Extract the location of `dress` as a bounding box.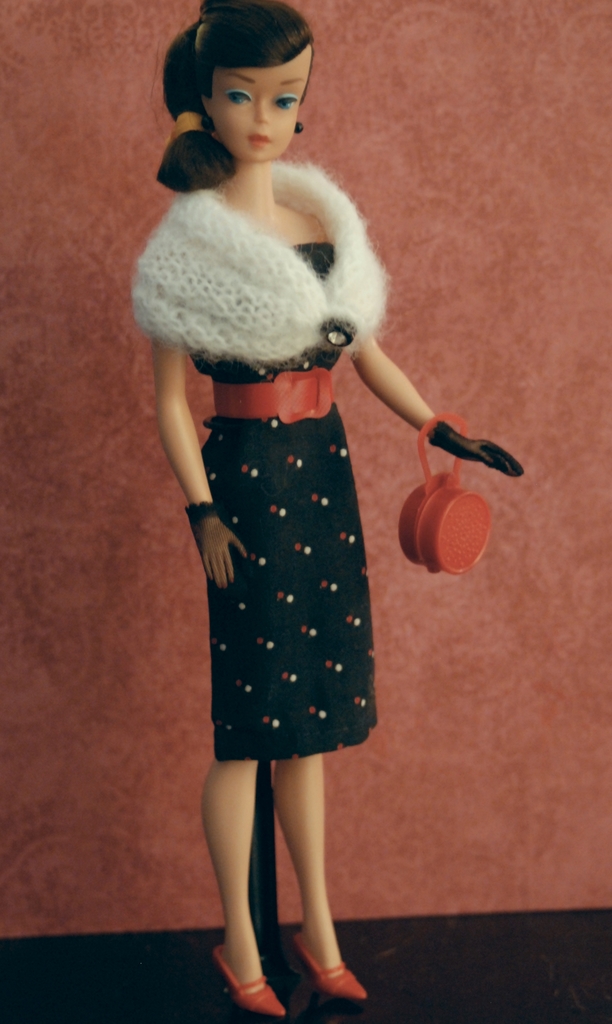
190/239/381/762.
